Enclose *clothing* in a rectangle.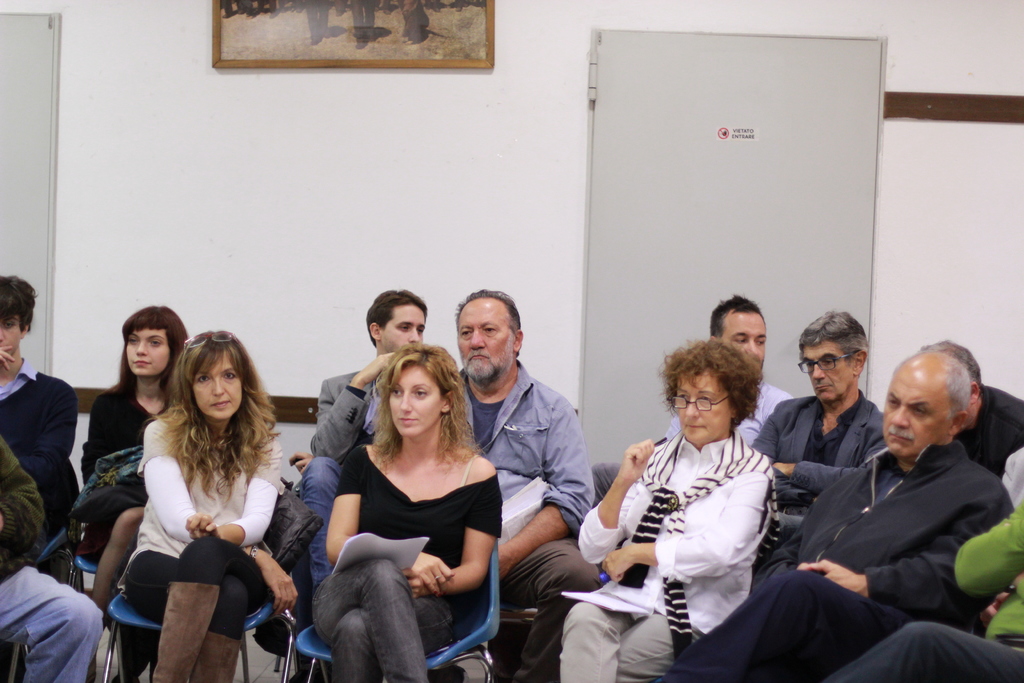
<box>267,0,284,11</box>.
